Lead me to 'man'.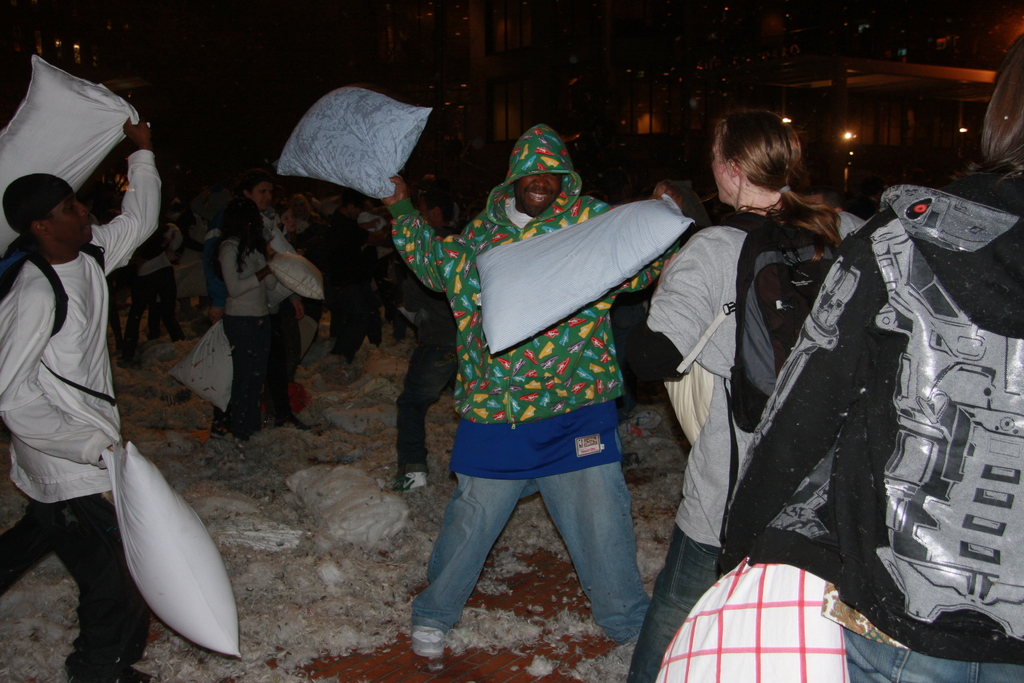
Lead to x1=785 y1=154 x2=864 y2=236.
